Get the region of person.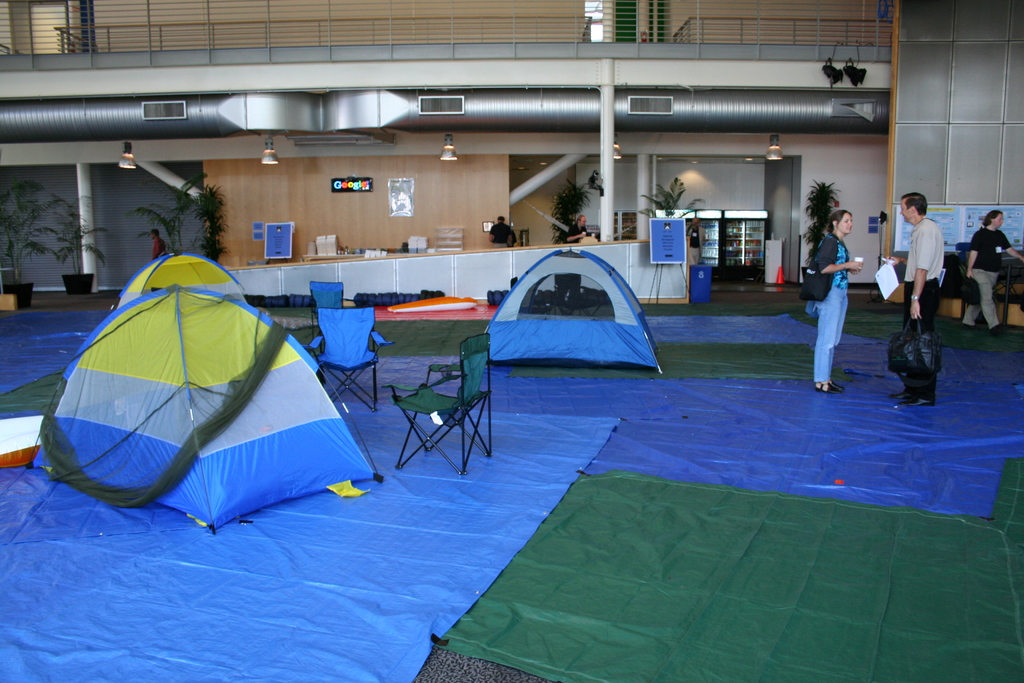
(807, 214, 861, 391).
